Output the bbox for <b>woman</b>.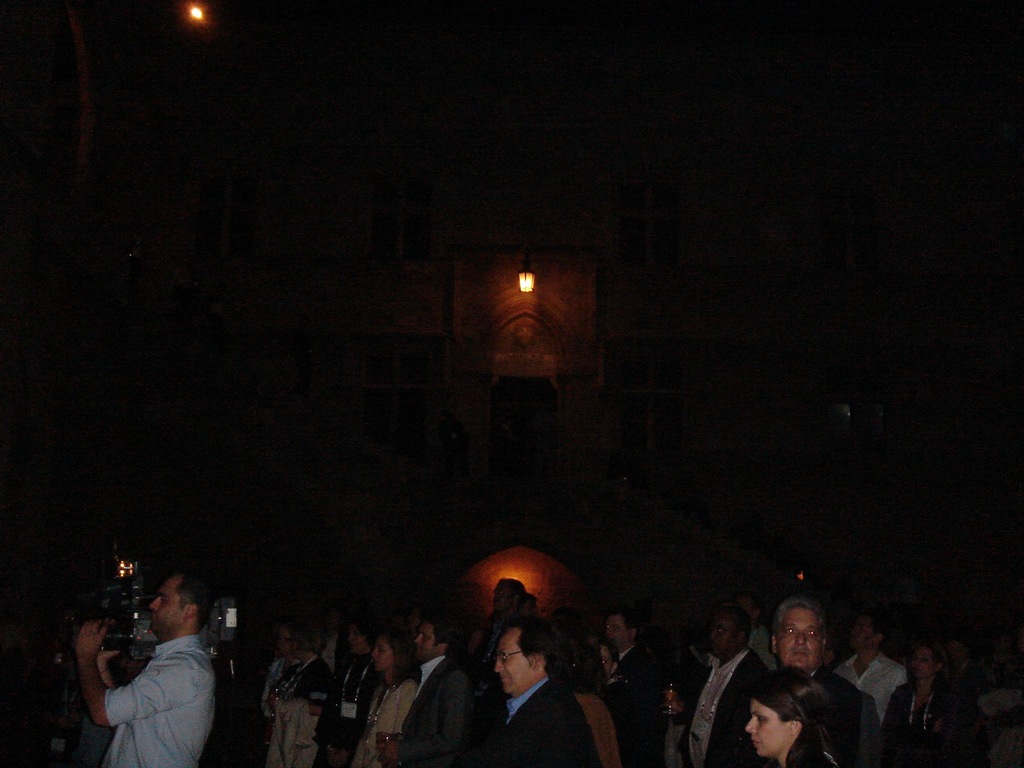
730,659,845,766.
